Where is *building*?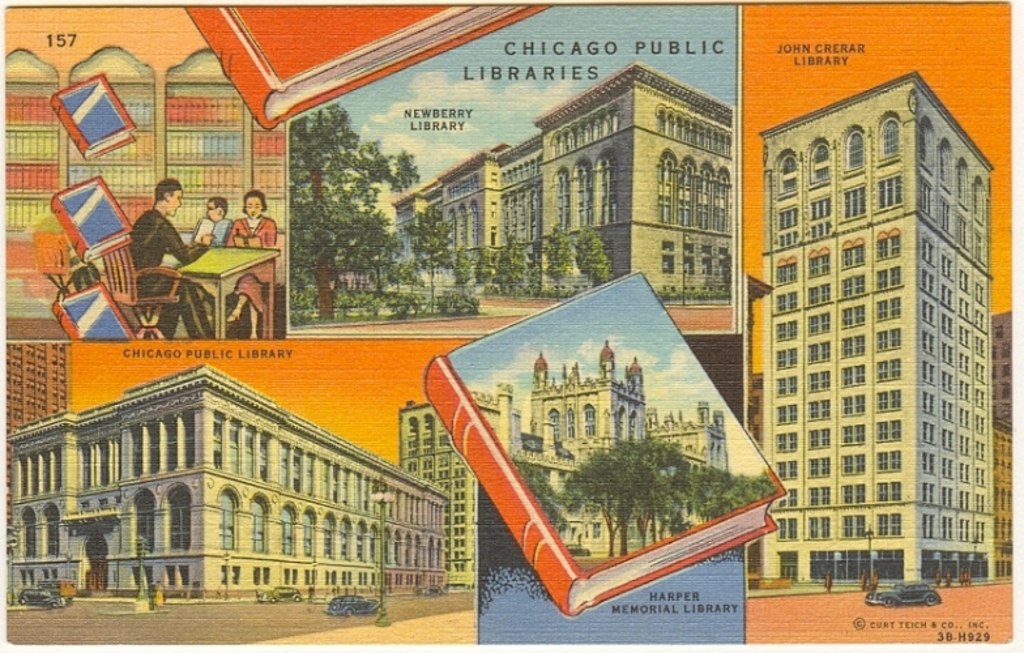
<box>397,400,477,573</box>.
